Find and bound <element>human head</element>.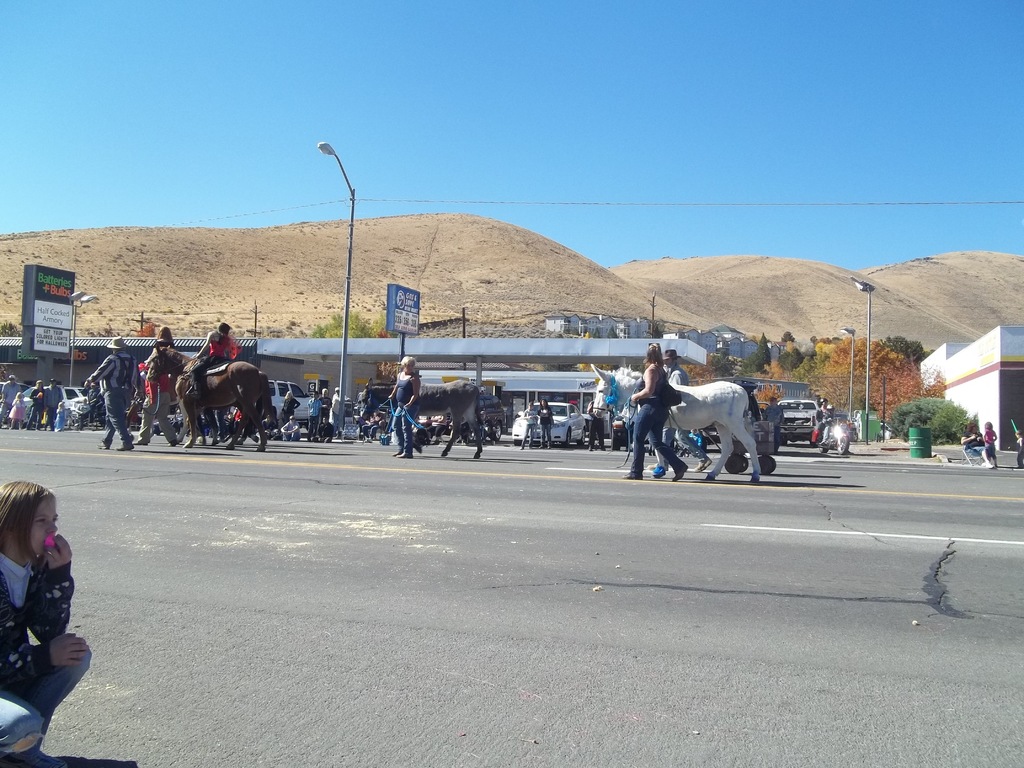
Bound: [0,480,60,545].
